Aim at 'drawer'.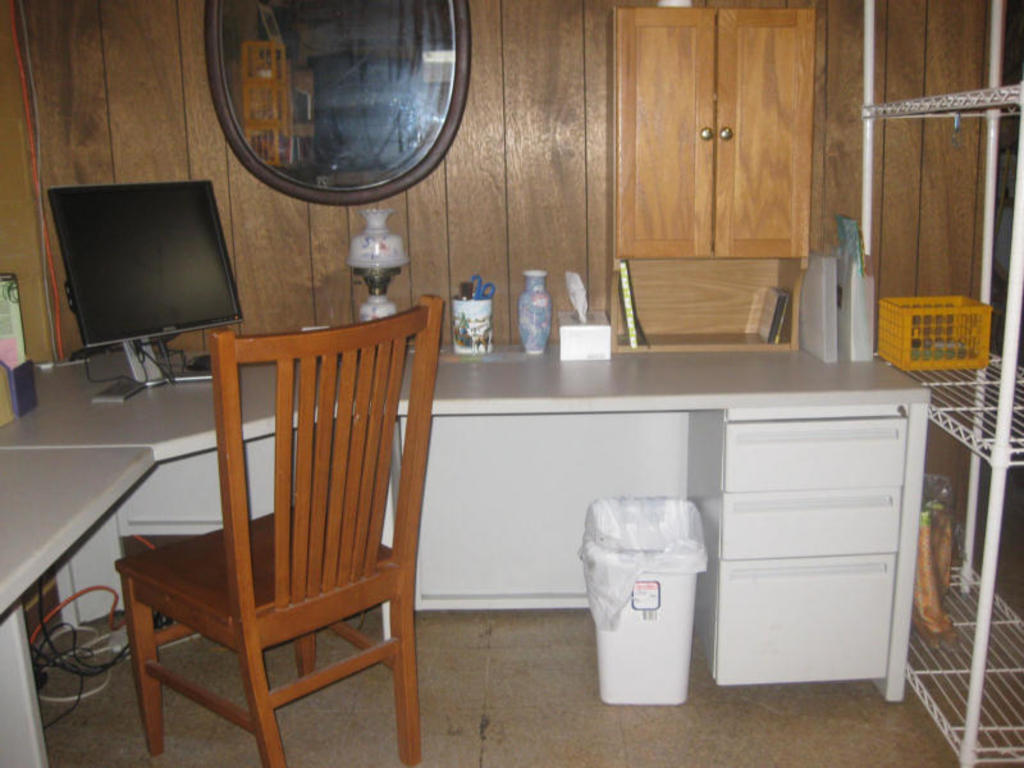
Aimed at 724 419 908 497.
